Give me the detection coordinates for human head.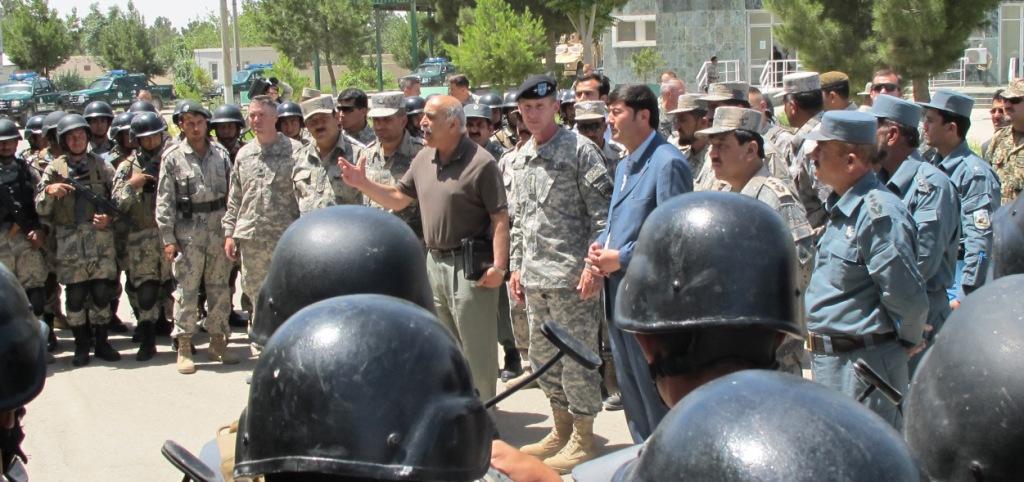
(x1=499, y1=90, x2=521, y2=130).
